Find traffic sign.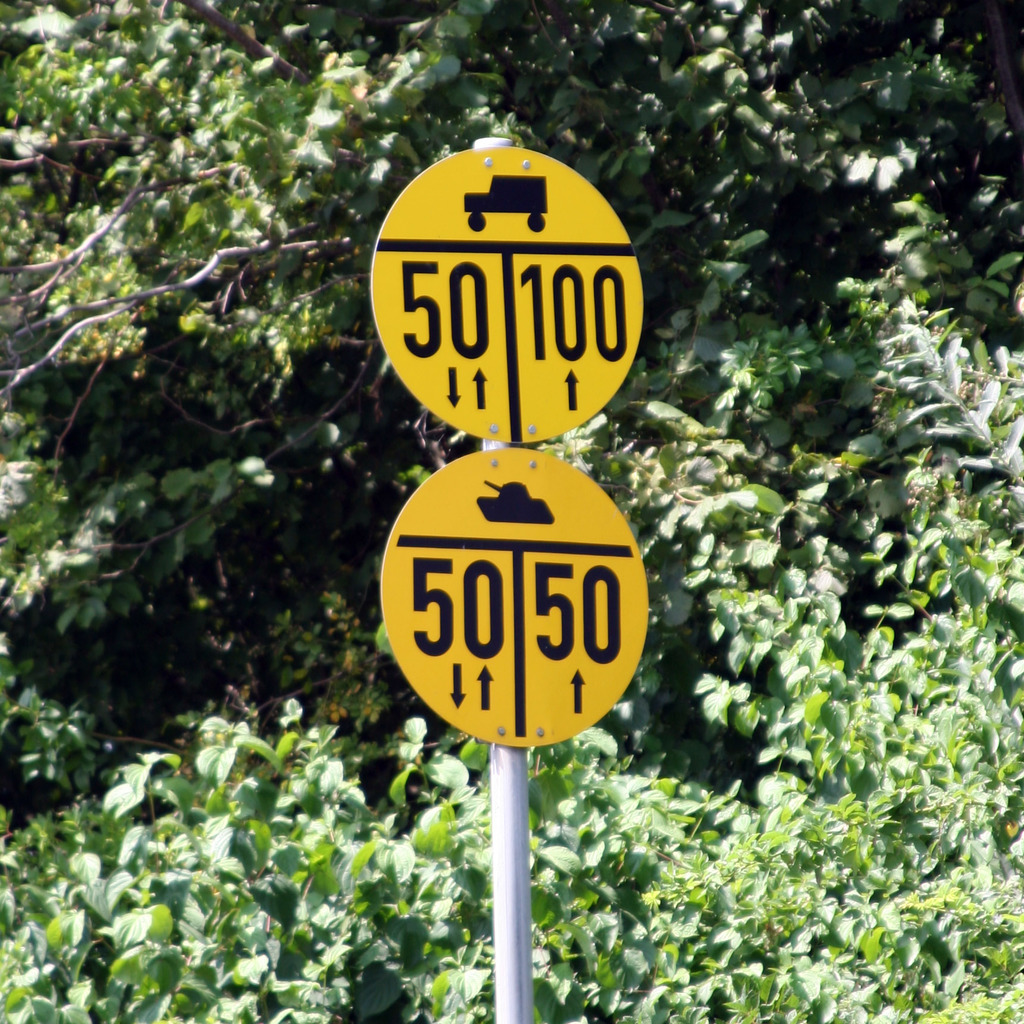
<bbox>379, 447, 650, 750</bbox>.
